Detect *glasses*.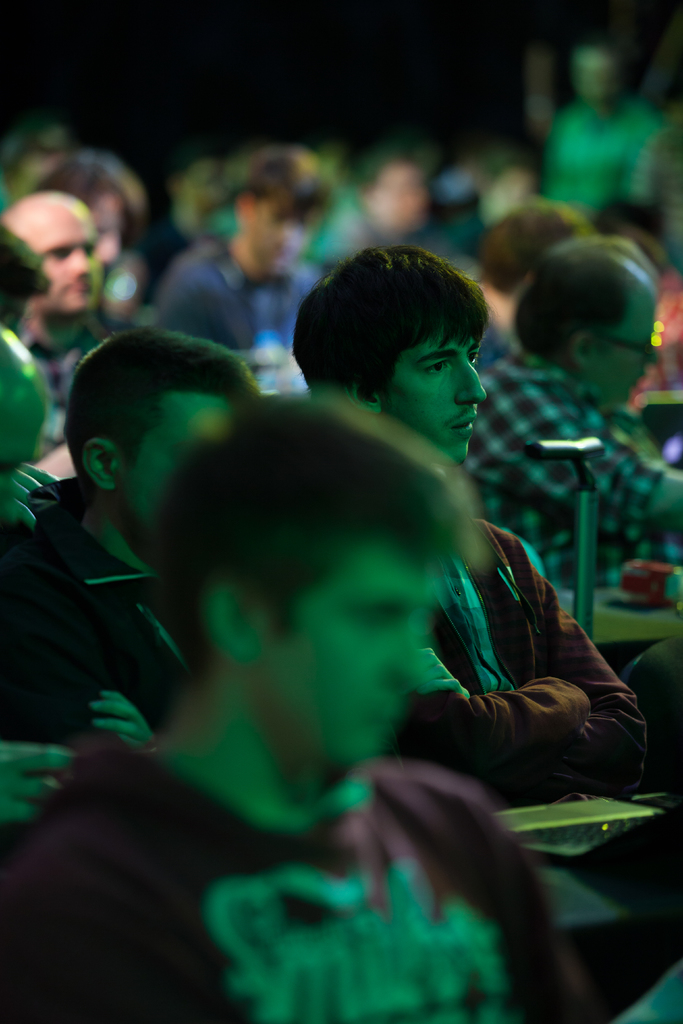
Detected at 594 330 666 365.
